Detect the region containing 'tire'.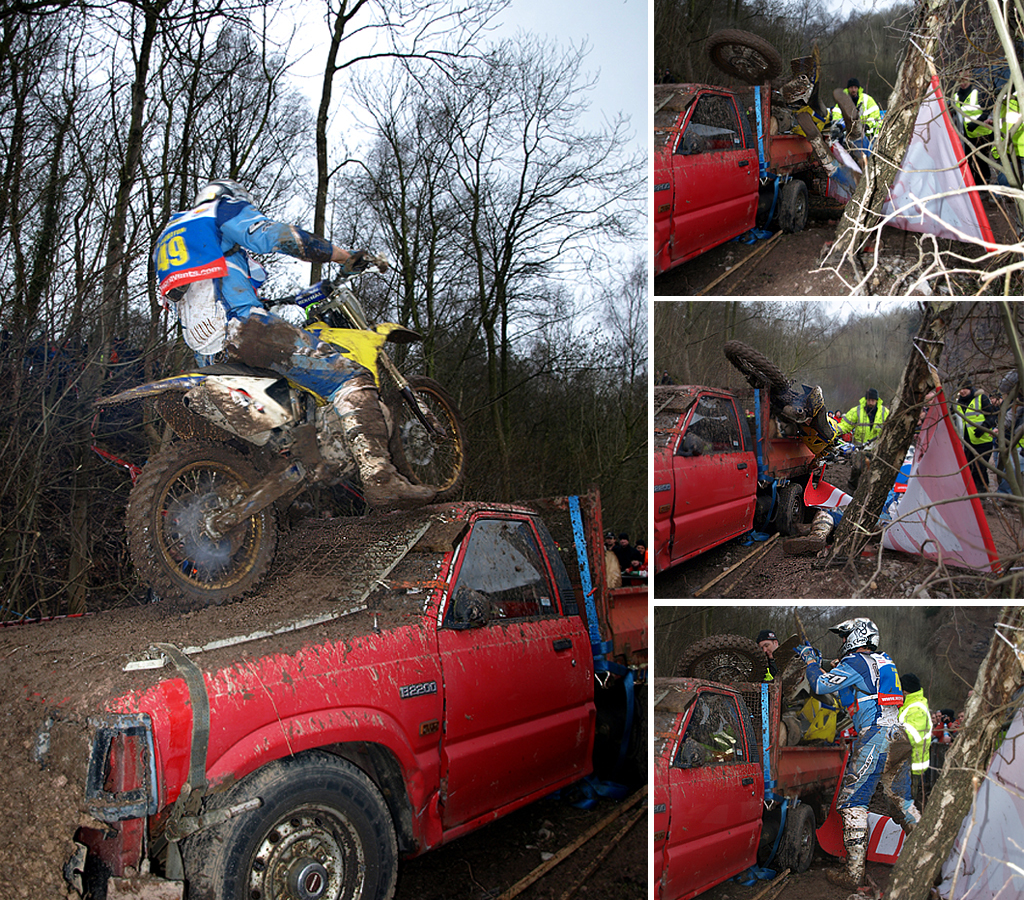
x1=170 y1=756 x2=411 y2=899.
